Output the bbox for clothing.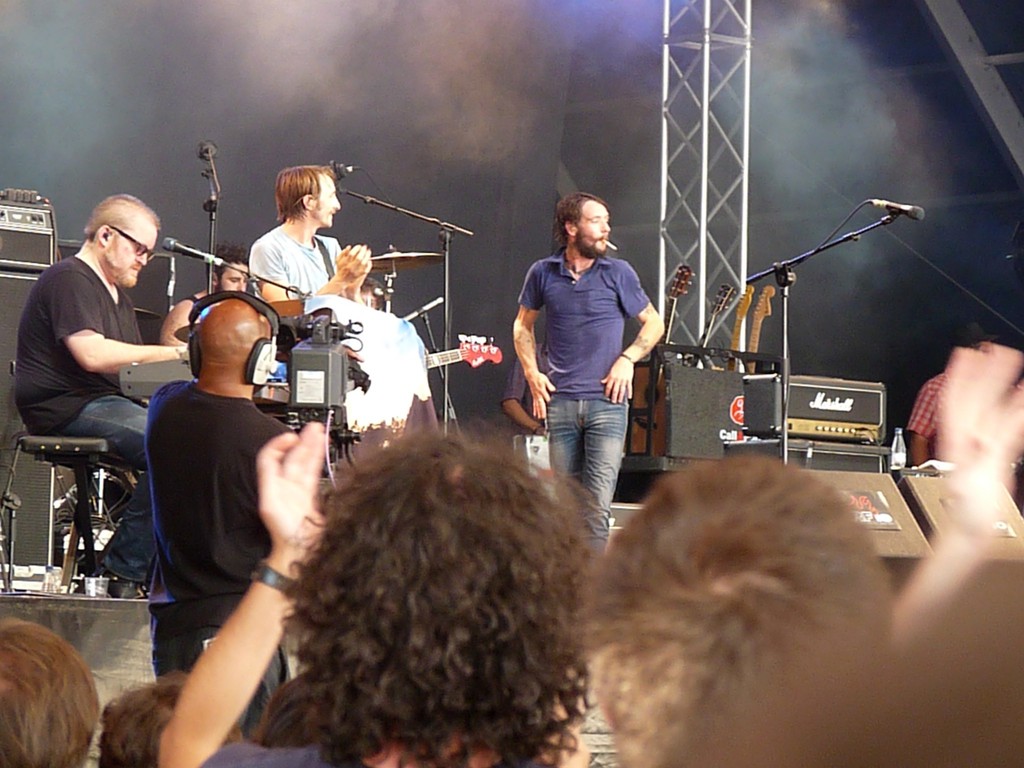
896,352,1023,494.
